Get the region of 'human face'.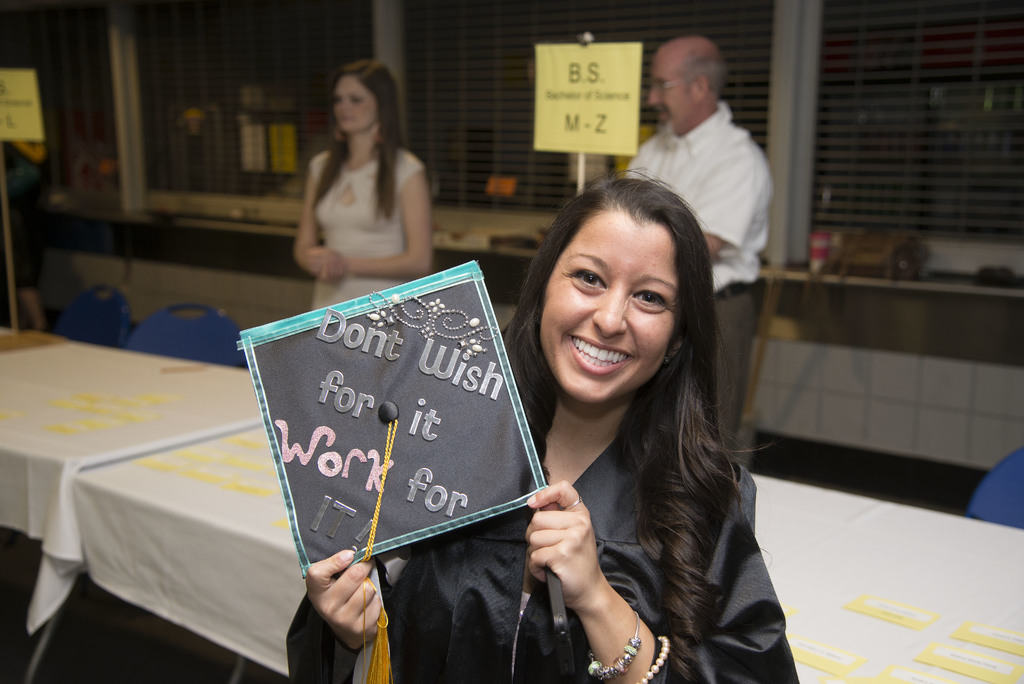
<bbox>538, 210, 676, 407</bbox>.
